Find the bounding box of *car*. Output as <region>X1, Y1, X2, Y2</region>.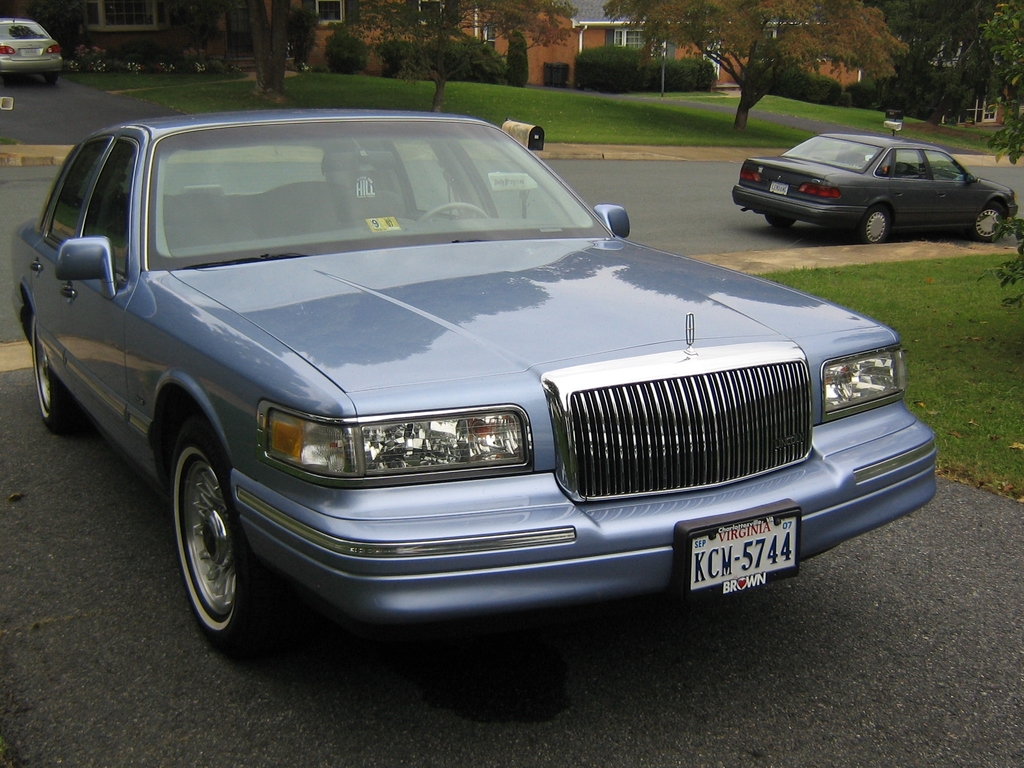
<region>0, 20, 63, 83</region>.
